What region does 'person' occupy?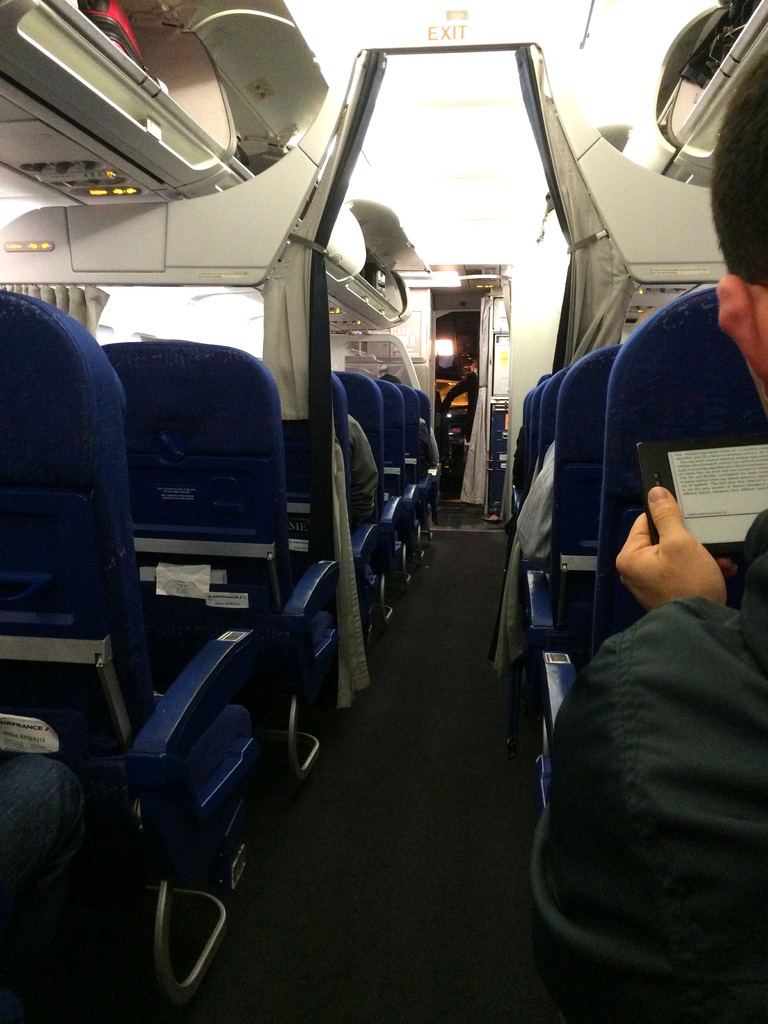
[436, 369, 484, 438].
